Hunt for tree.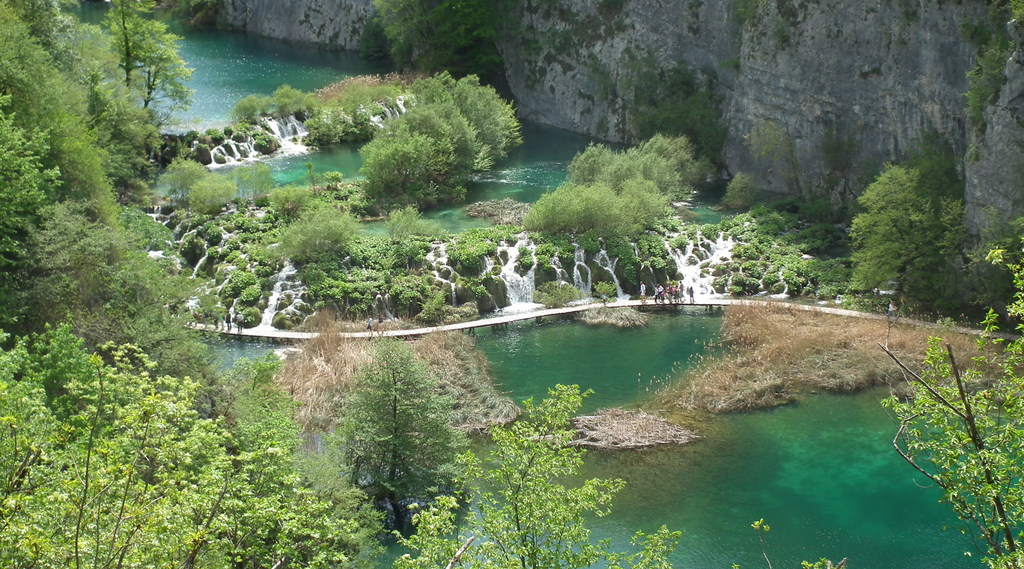
Hunted down at 885, 252, 1023, 568.
